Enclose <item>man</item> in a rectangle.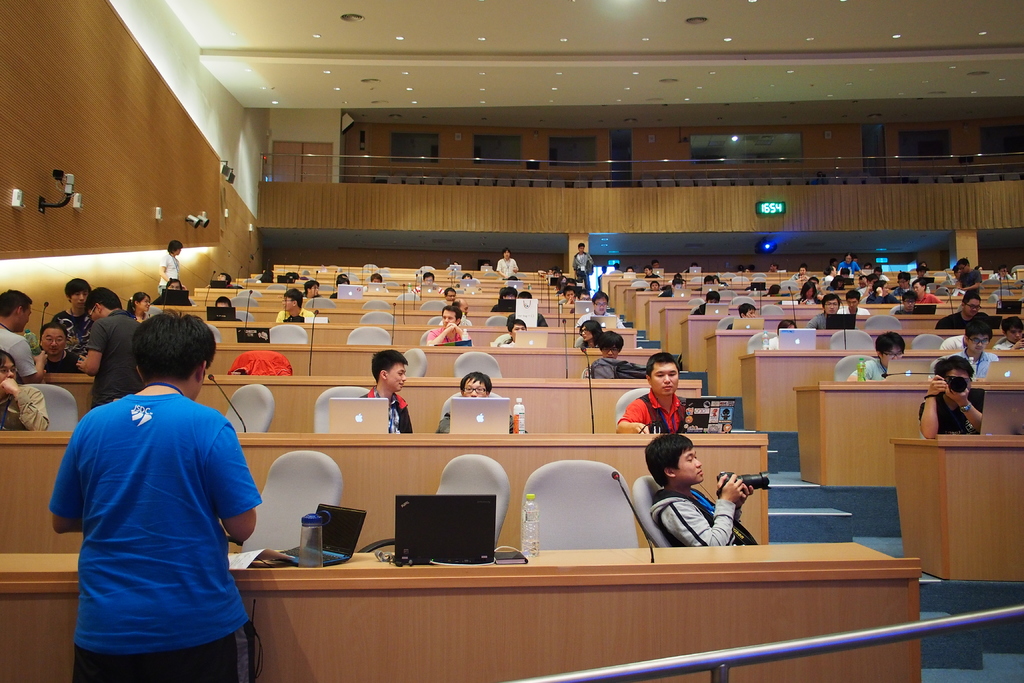
[left=570, top=242, right=595, bottom=290].
